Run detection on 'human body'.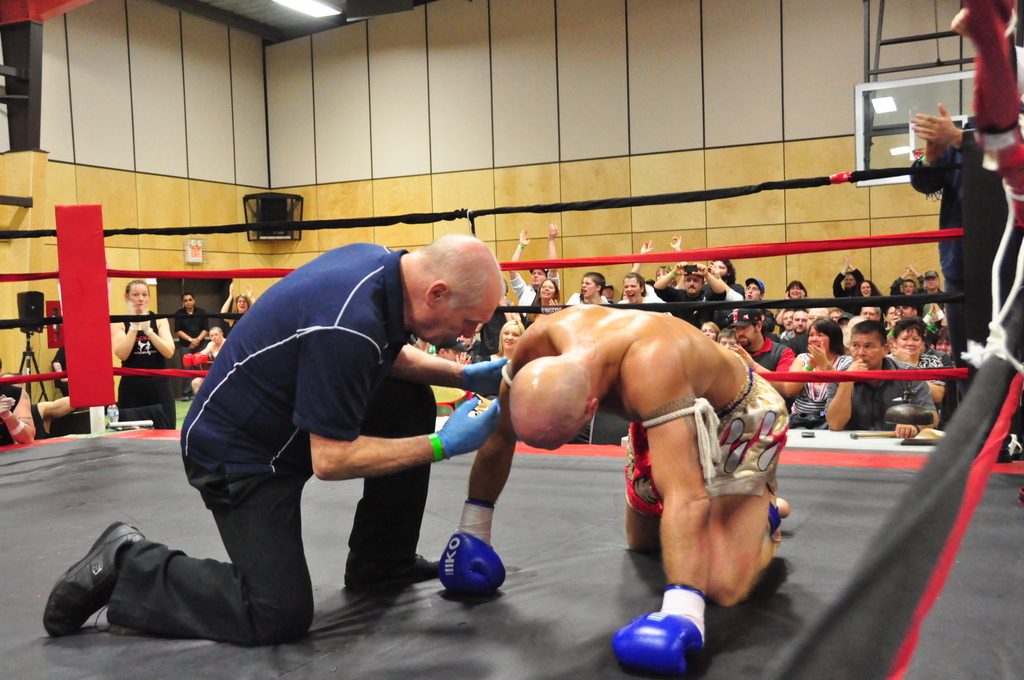
Result: pyautogui.locateOnScreen(614, 270, 673, 312).
